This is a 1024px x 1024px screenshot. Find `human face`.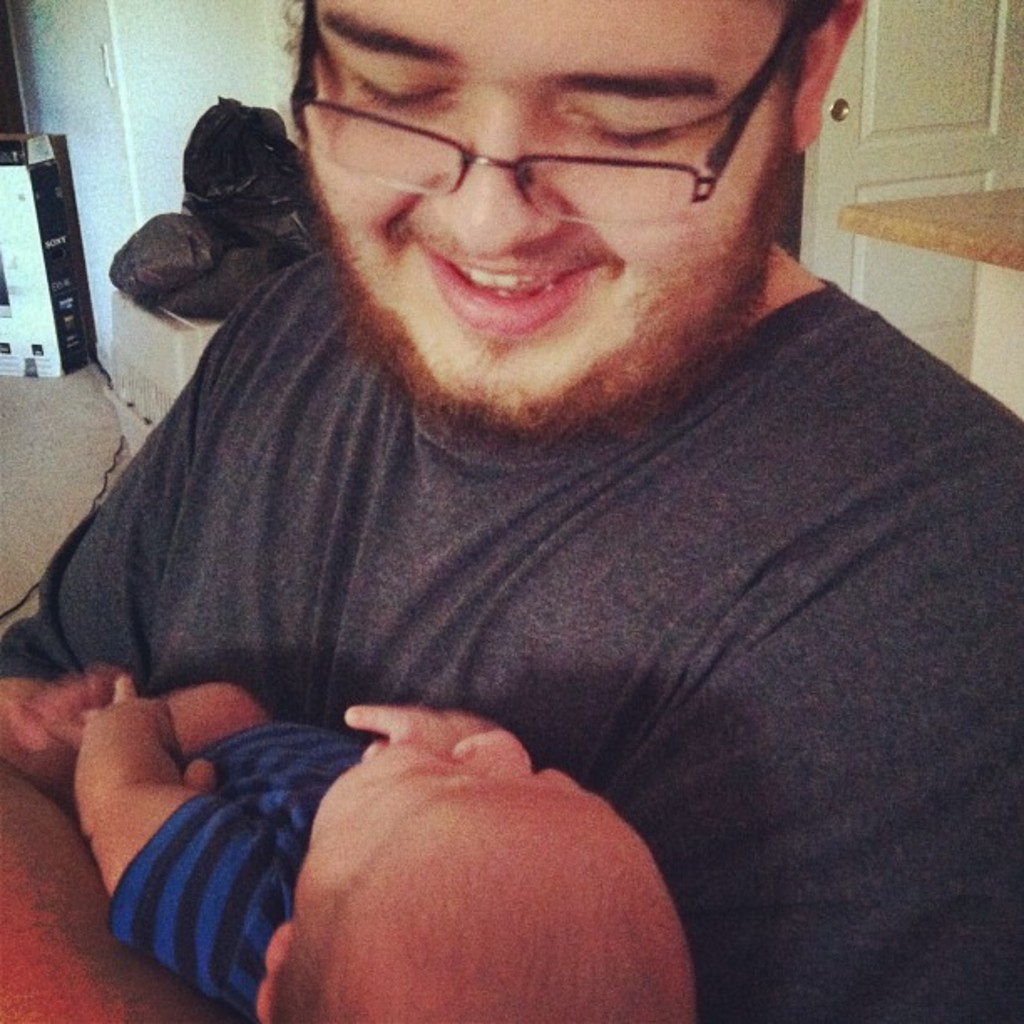
Bounding box: box(291, 730, 637, 895).
